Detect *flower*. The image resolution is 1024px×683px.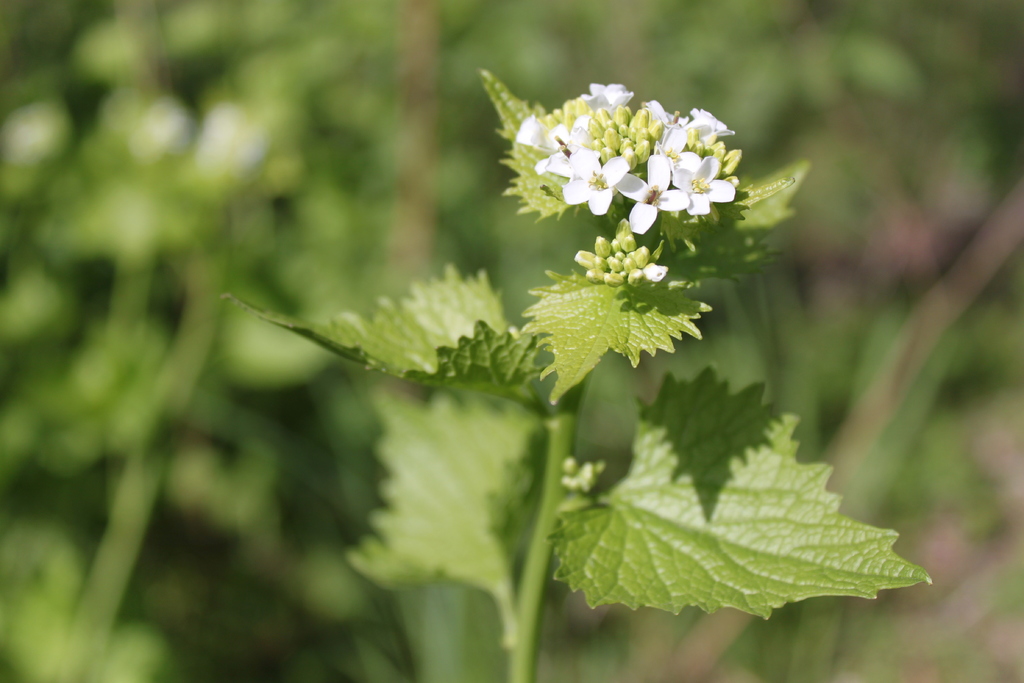
crop(645, 92, 698, 129).
